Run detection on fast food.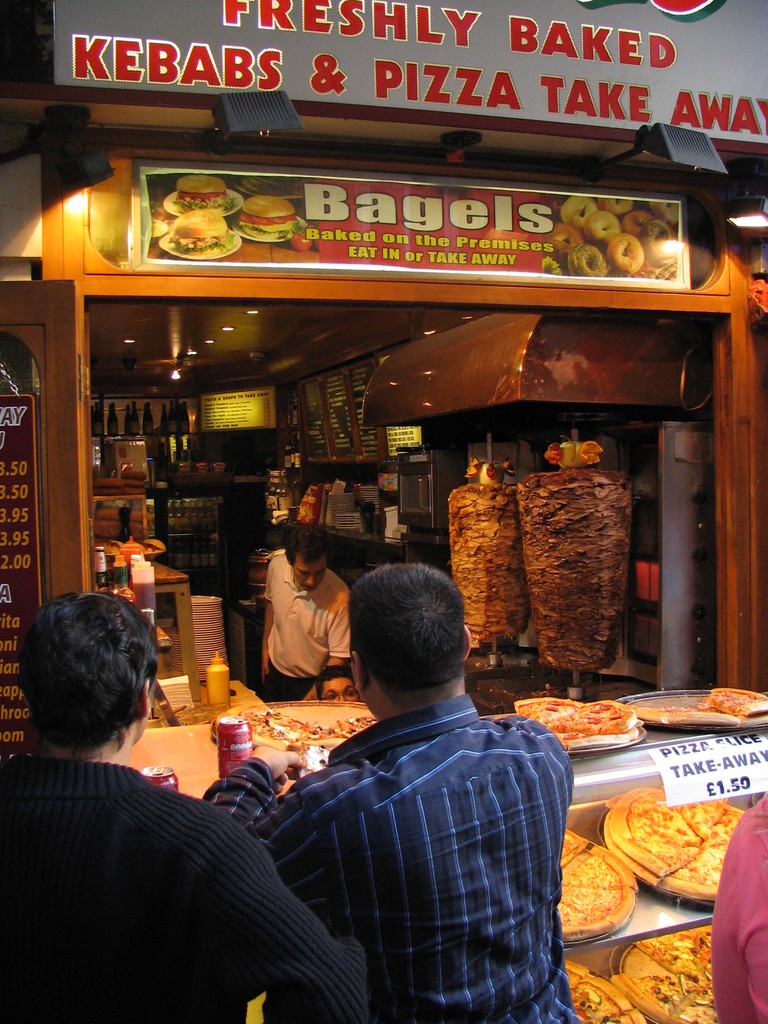
Result: locate(639, 216, 684, 259).
